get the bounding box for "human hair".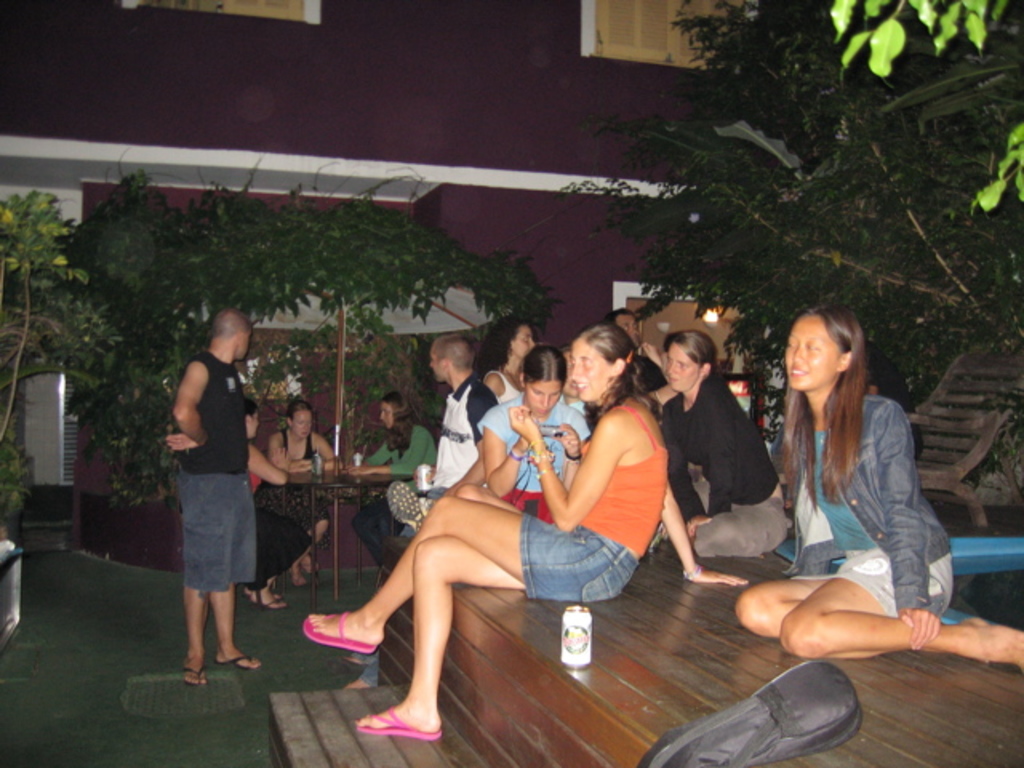
l=602, t=307, r=642, b=322.
